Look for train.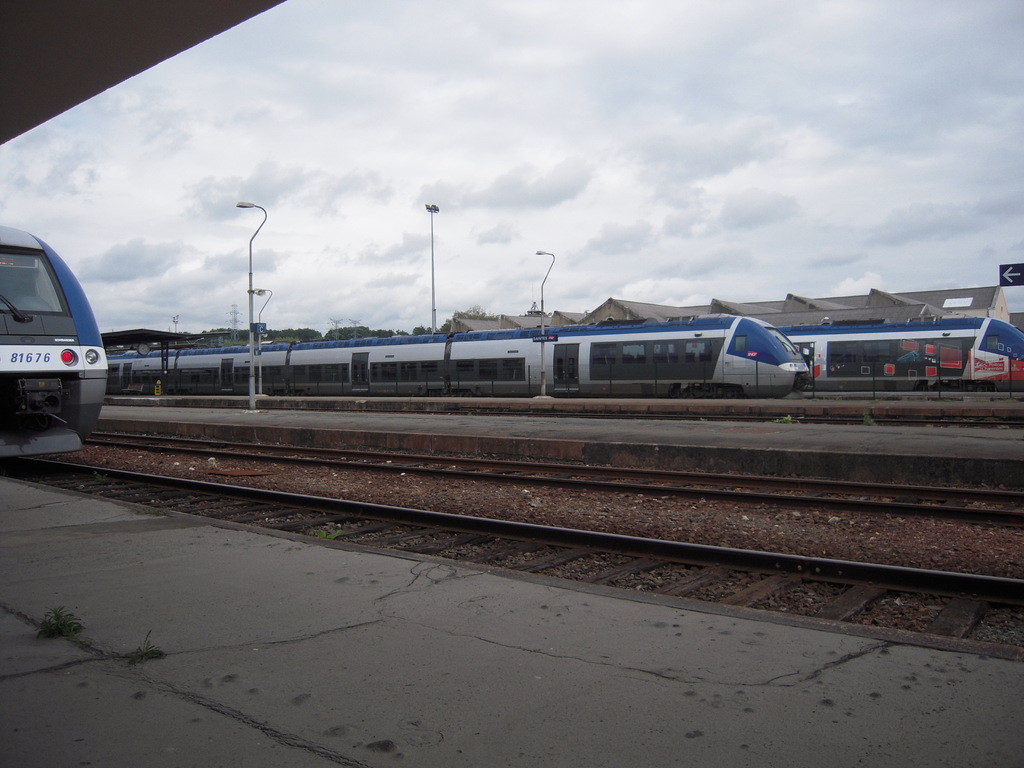
Found: x1=776, y1=318, x2=1023, y2=399.
